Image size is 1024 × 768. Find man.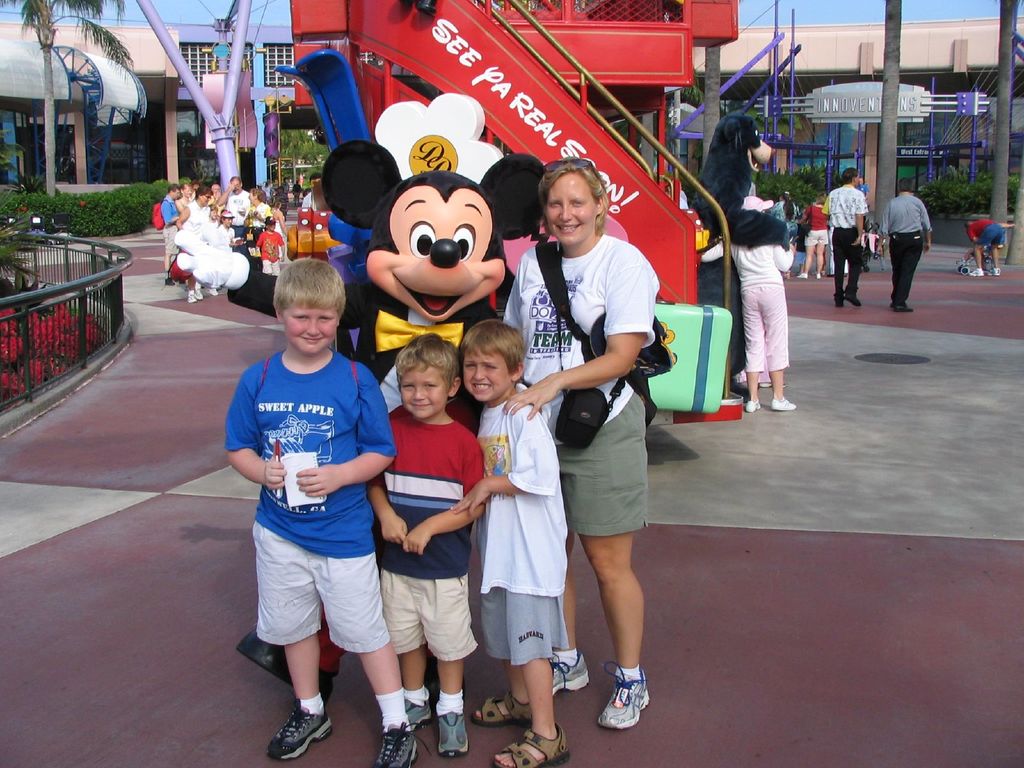
(x1=821, y1=167, x2=870, y2=310).
